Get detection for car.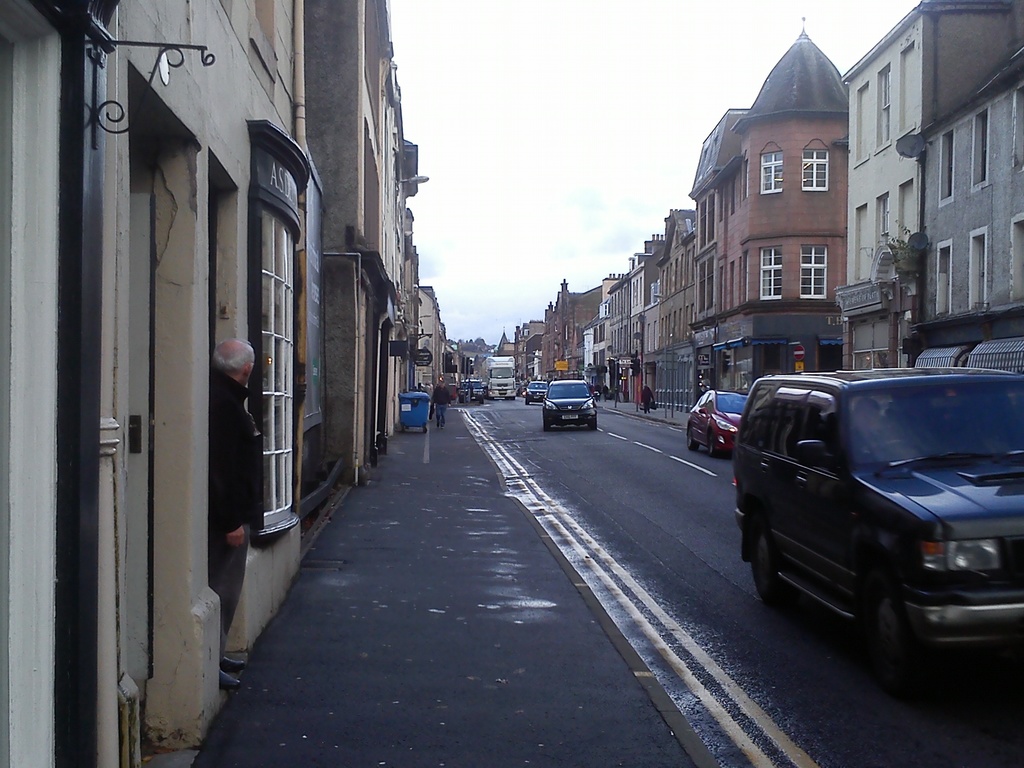
Detection: (left=684, top=386, right=749, bottom=454).
